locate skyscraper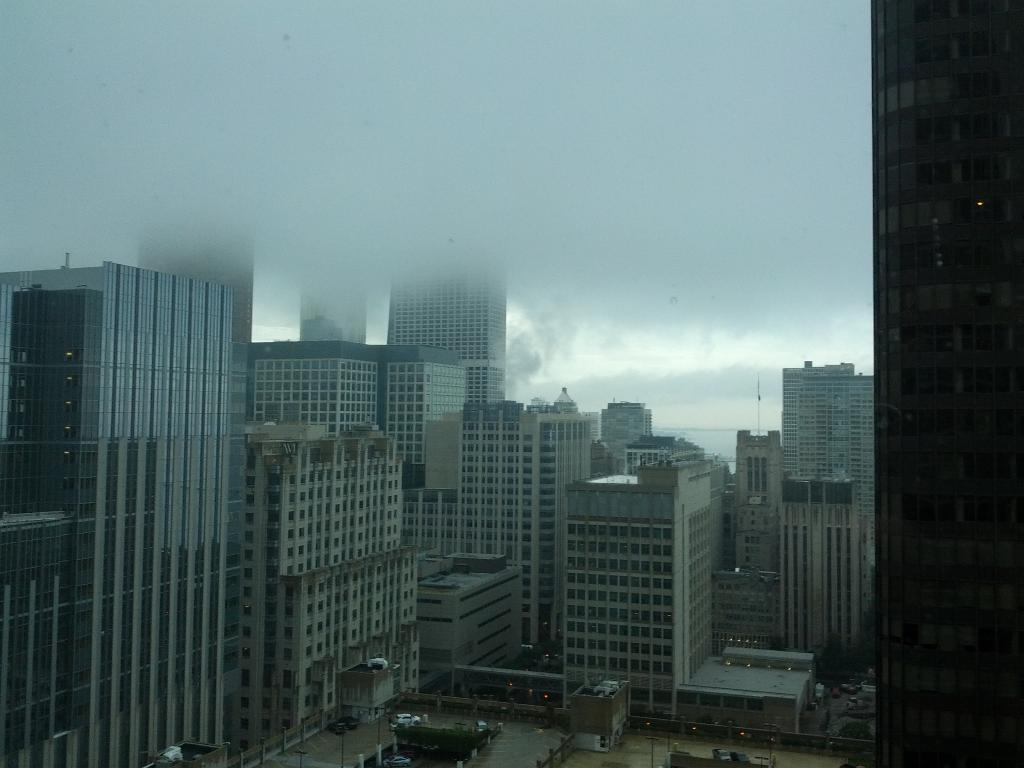
827 19 1023 737
